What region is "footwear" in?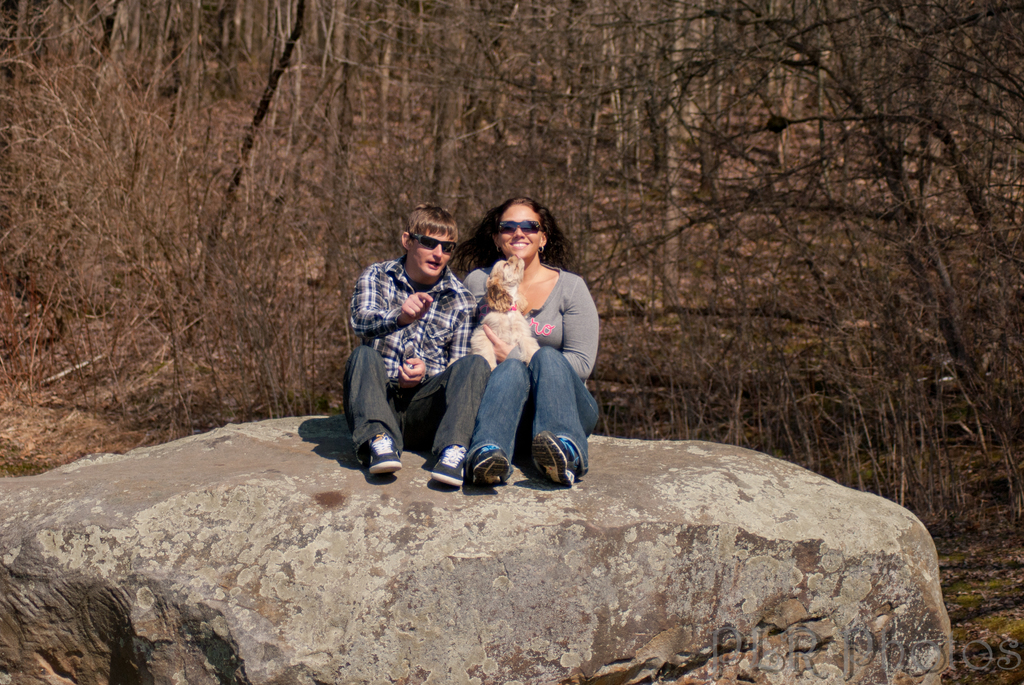
left=358, top=430, right=401, bottom=480.
